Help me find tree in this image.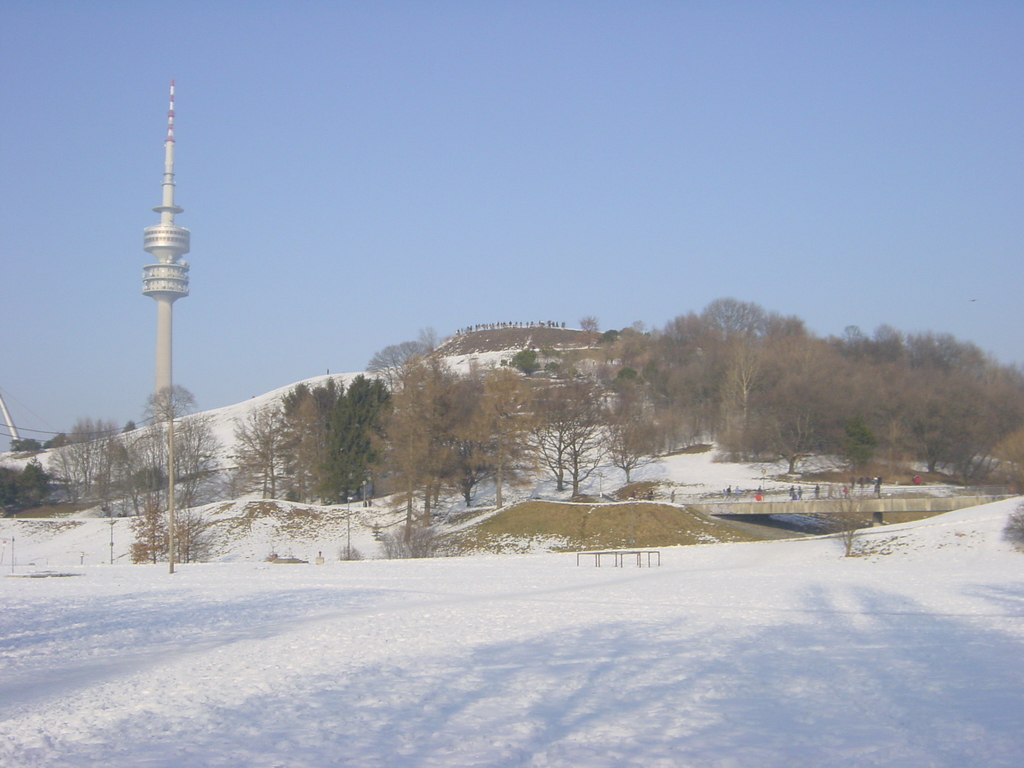
Found it: bbox=(326, 372, 404, 504).
